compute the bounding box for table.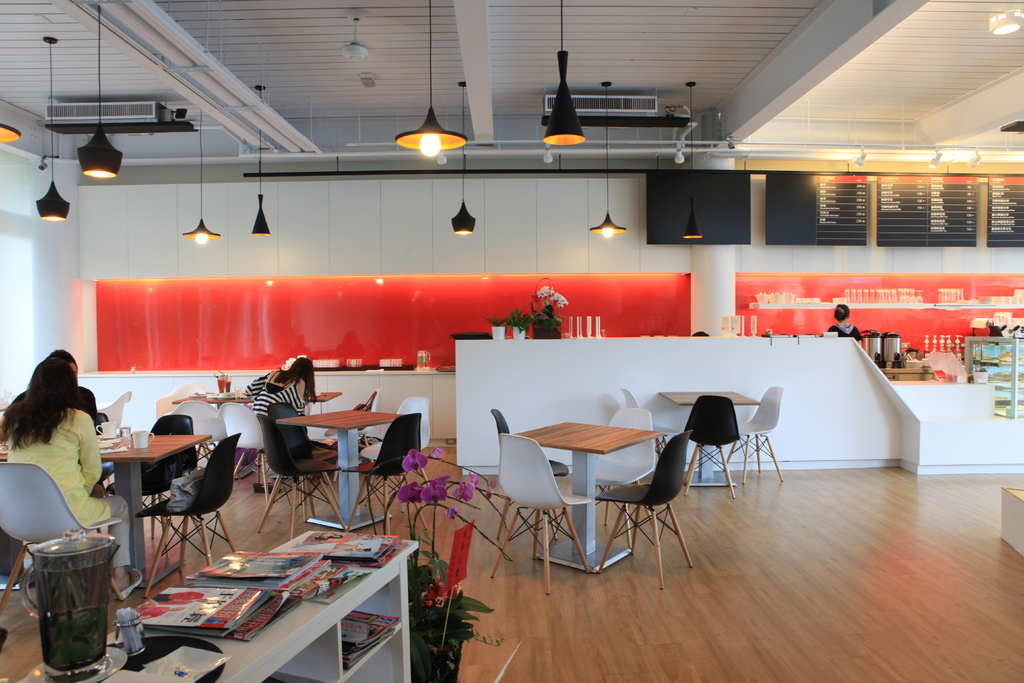
(93,437,214,591).
